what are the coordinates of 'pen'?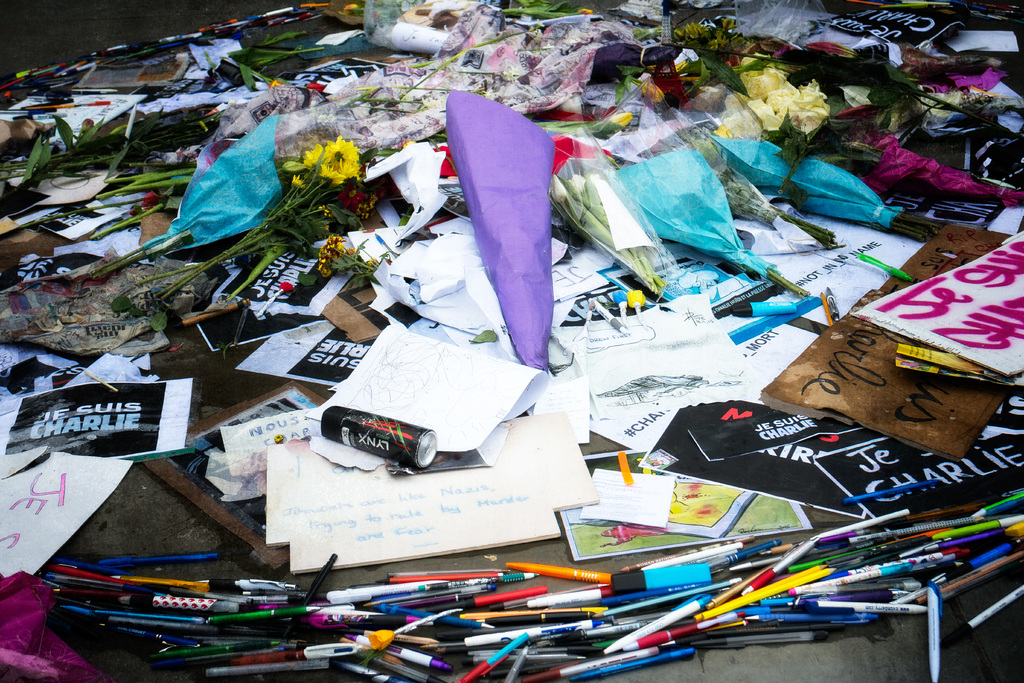
BBox(766, 259, 815, 300).
